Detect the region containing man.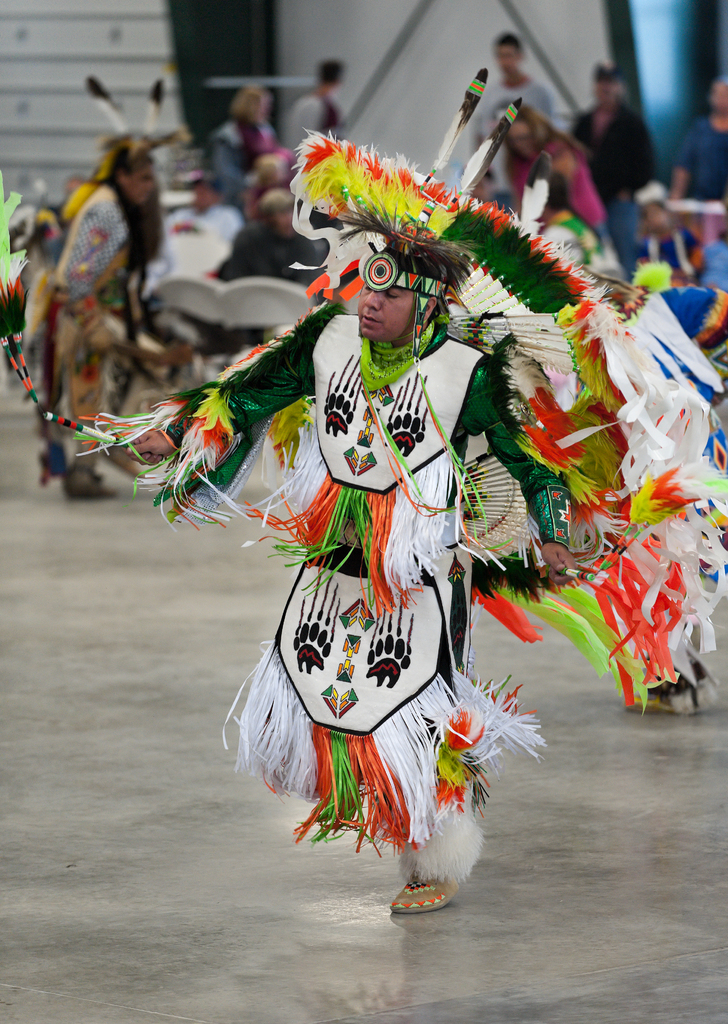
rect(221, 172, 551, 915).
